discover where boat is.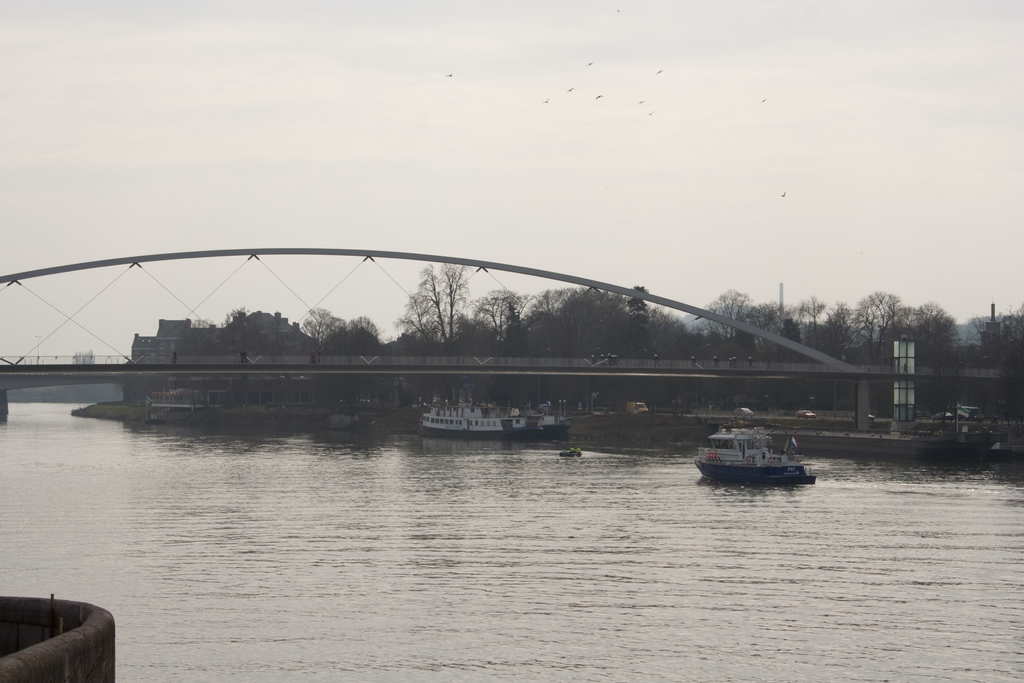
Discovered at 700/415/829/486.
